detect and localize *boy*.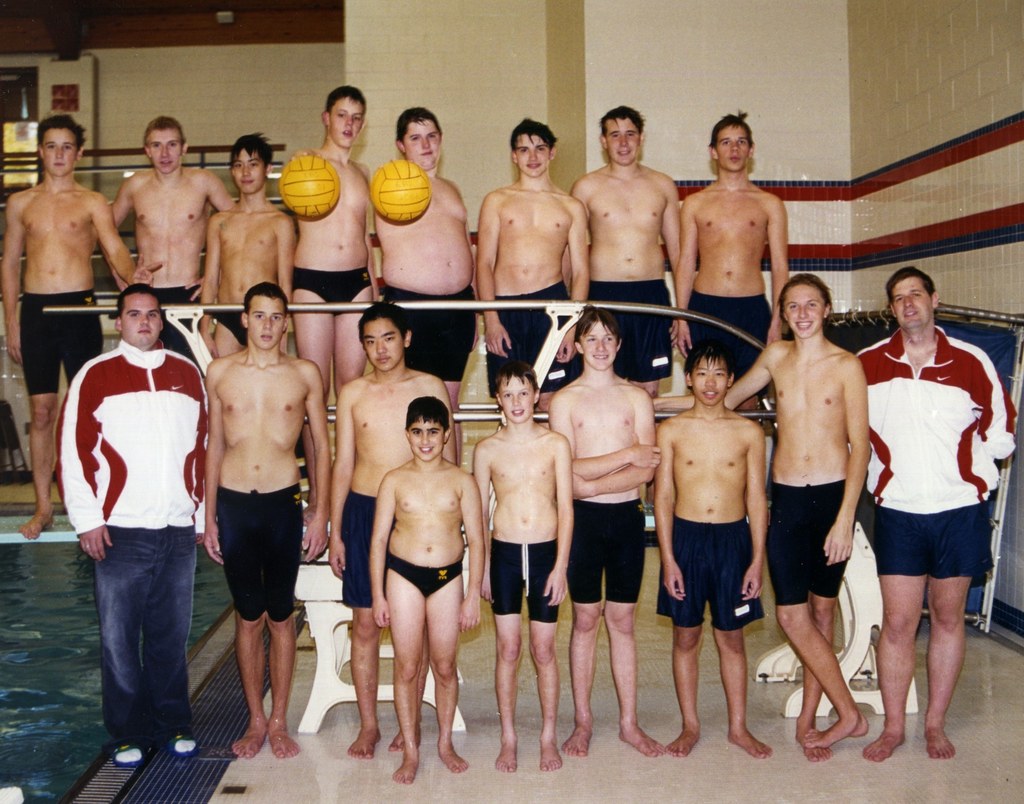
Localized at <region>666, 111, 794, 411</region>.
